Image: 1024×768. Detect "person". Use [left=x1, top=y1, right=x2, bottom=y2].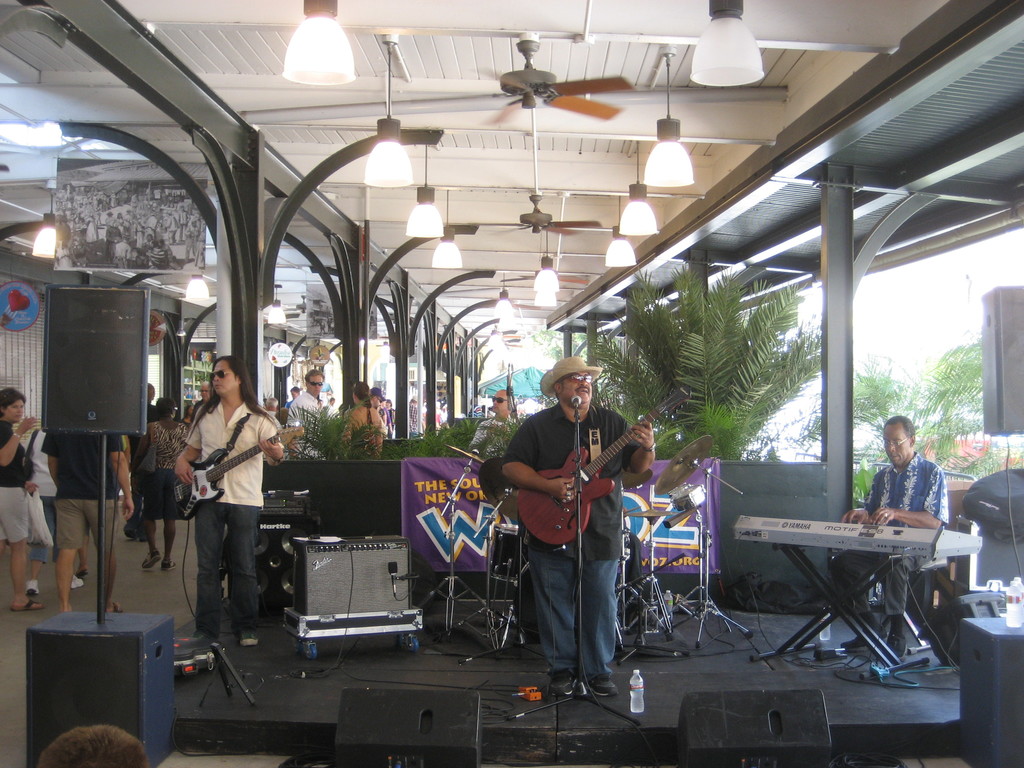
[left=2, top=387, right=44, bottom=611].
